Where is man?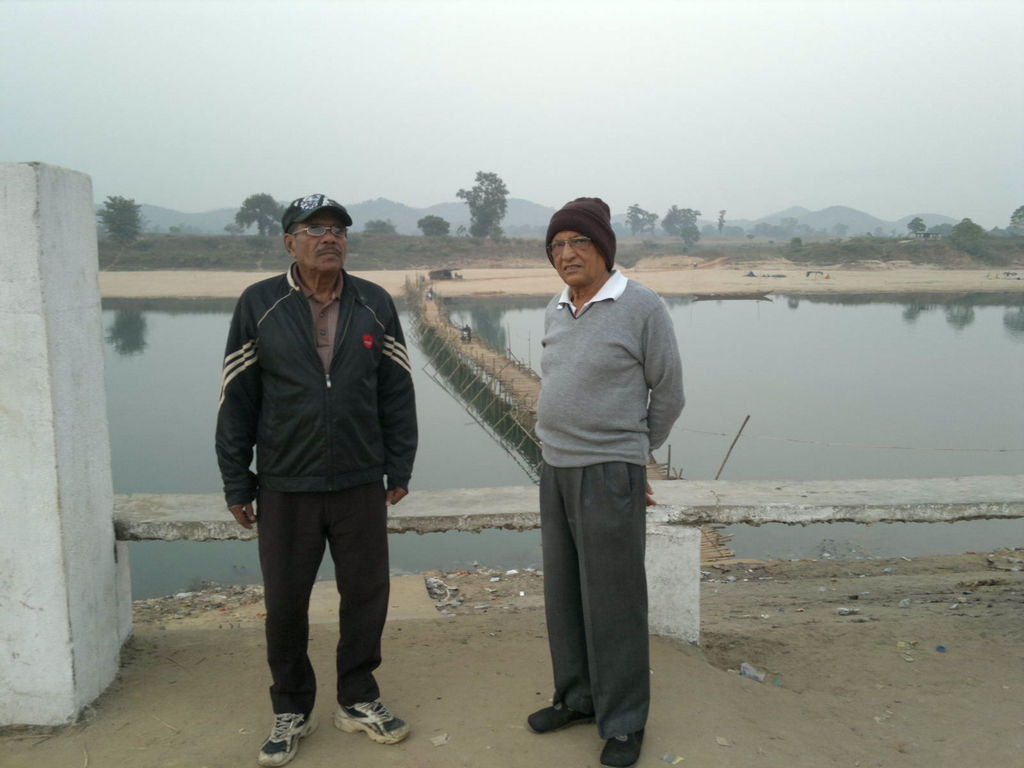
(x1=218, y1=204, x2=420, y2=765).
